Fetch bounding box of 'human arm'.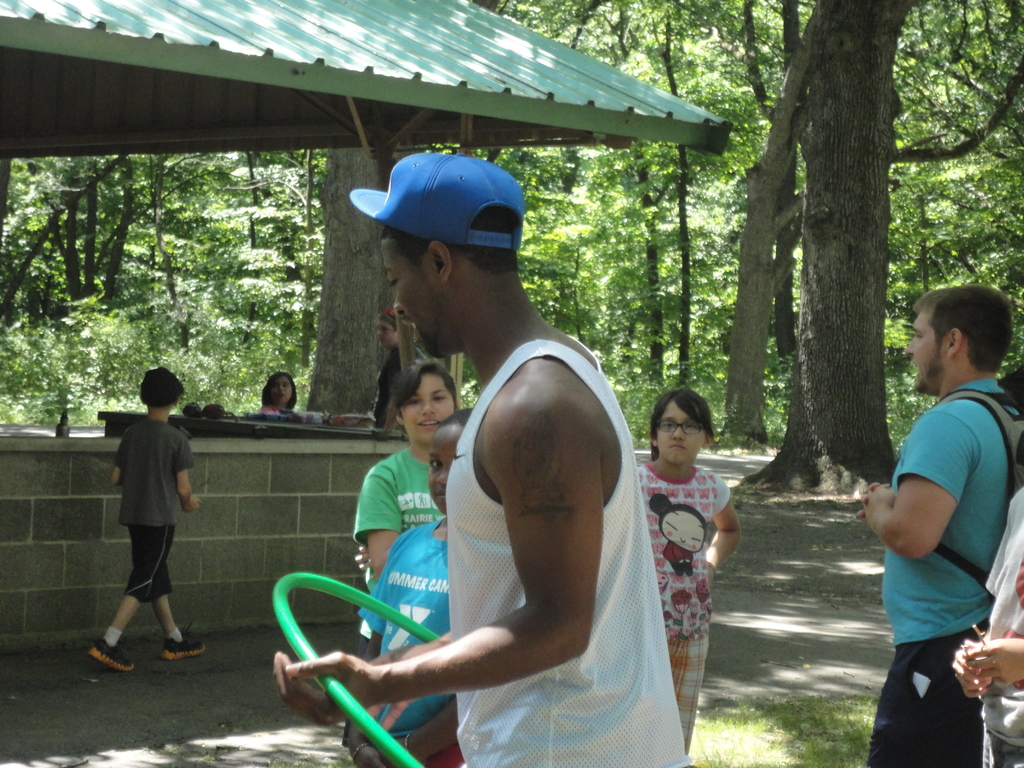
Bbox: Rect(349, 465, 411, 584).
